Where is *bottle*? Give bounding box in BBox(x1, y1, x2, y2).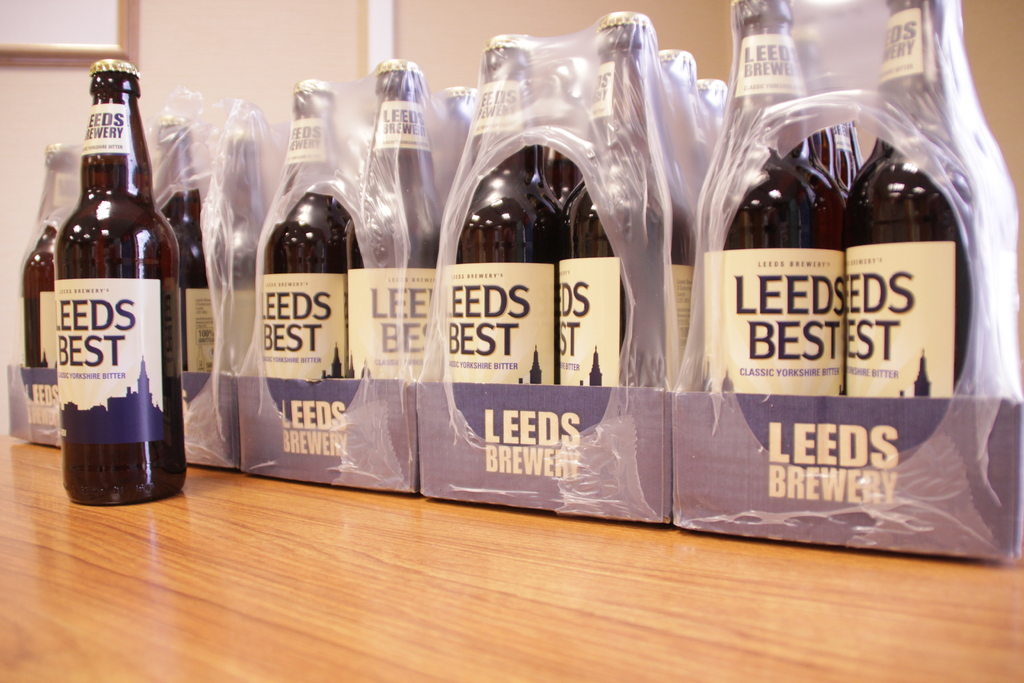
BBox(260, 79, 351, 373).
